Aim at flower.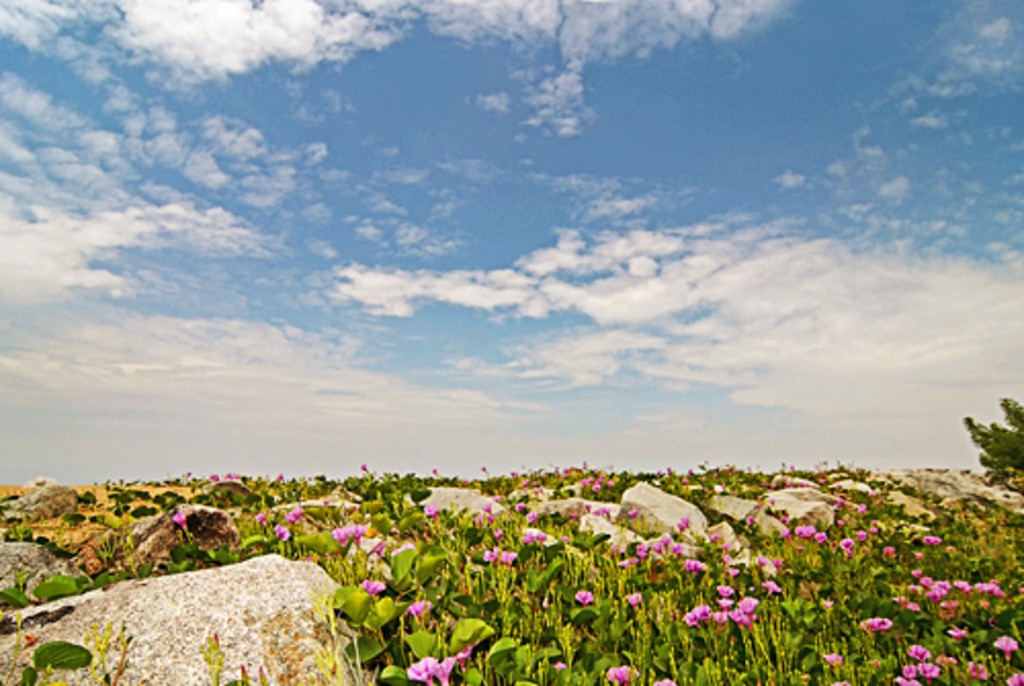
Aimed at <bbox>625, 586, 645, 606</bbox>.
